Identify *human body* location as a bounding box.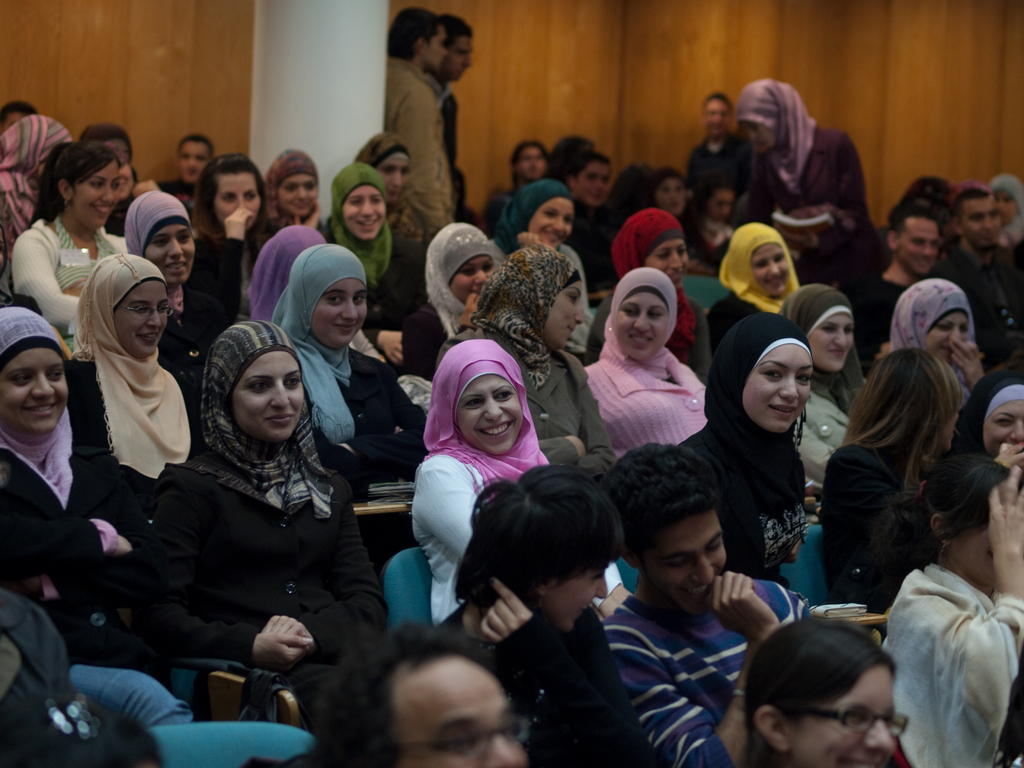
BBox(0, 414, 234, 716).
